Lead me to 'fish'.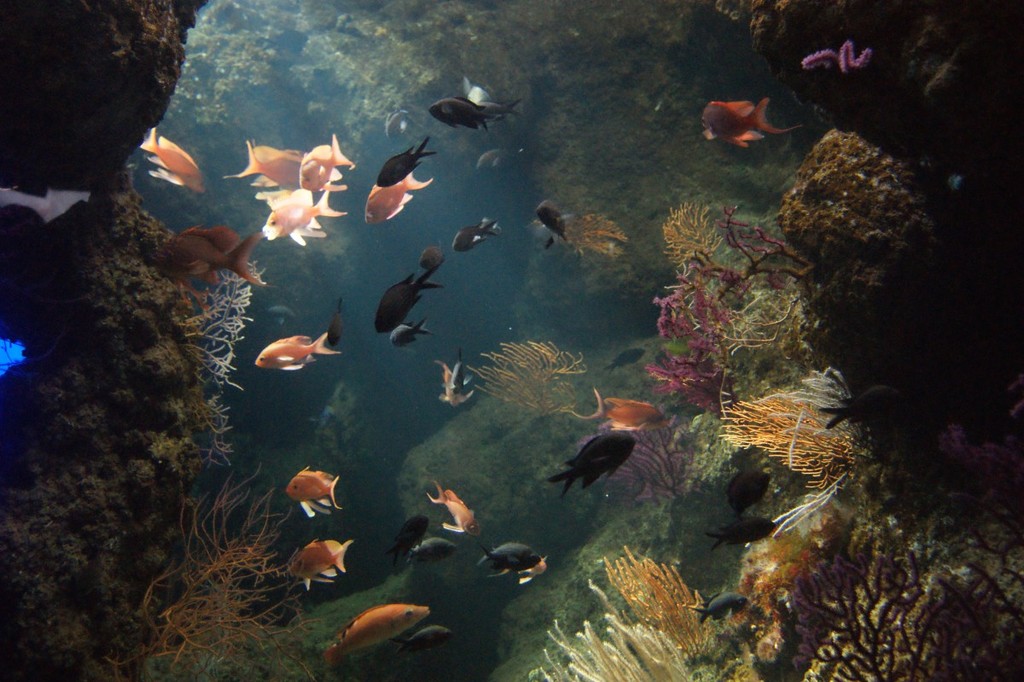
Lead to bbox(708, 510, 773, 555).
